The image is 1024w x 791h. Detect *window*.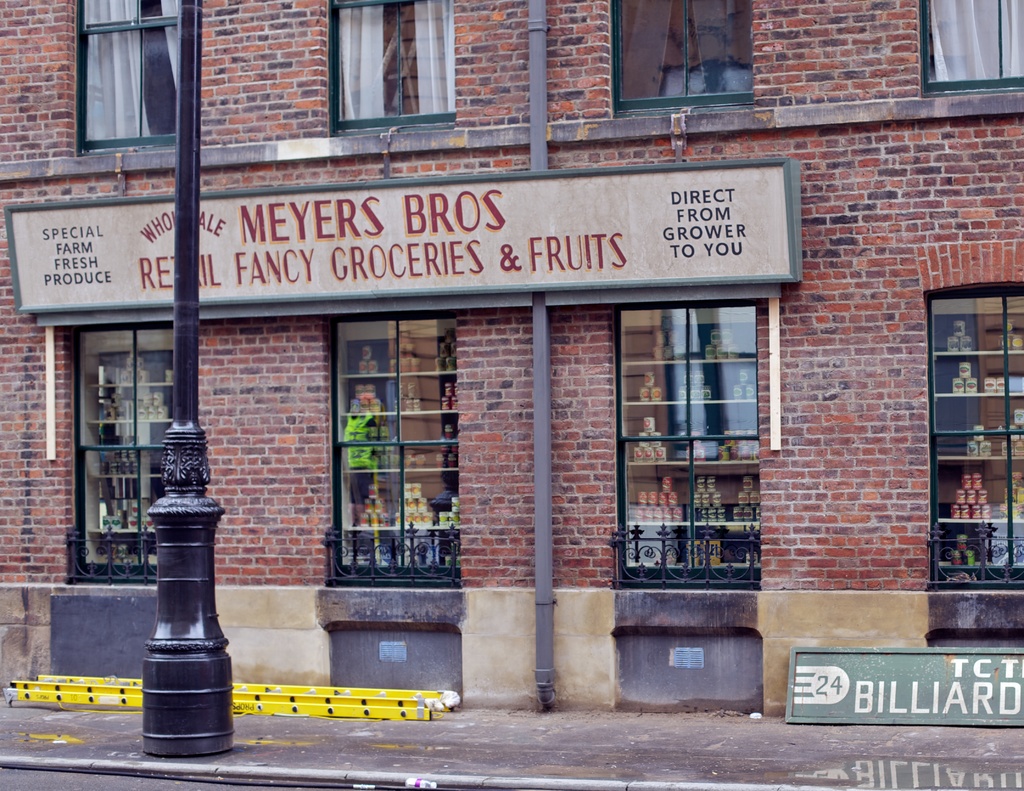
Detection: x1=327 y1=0 x2=458 y2=138.
